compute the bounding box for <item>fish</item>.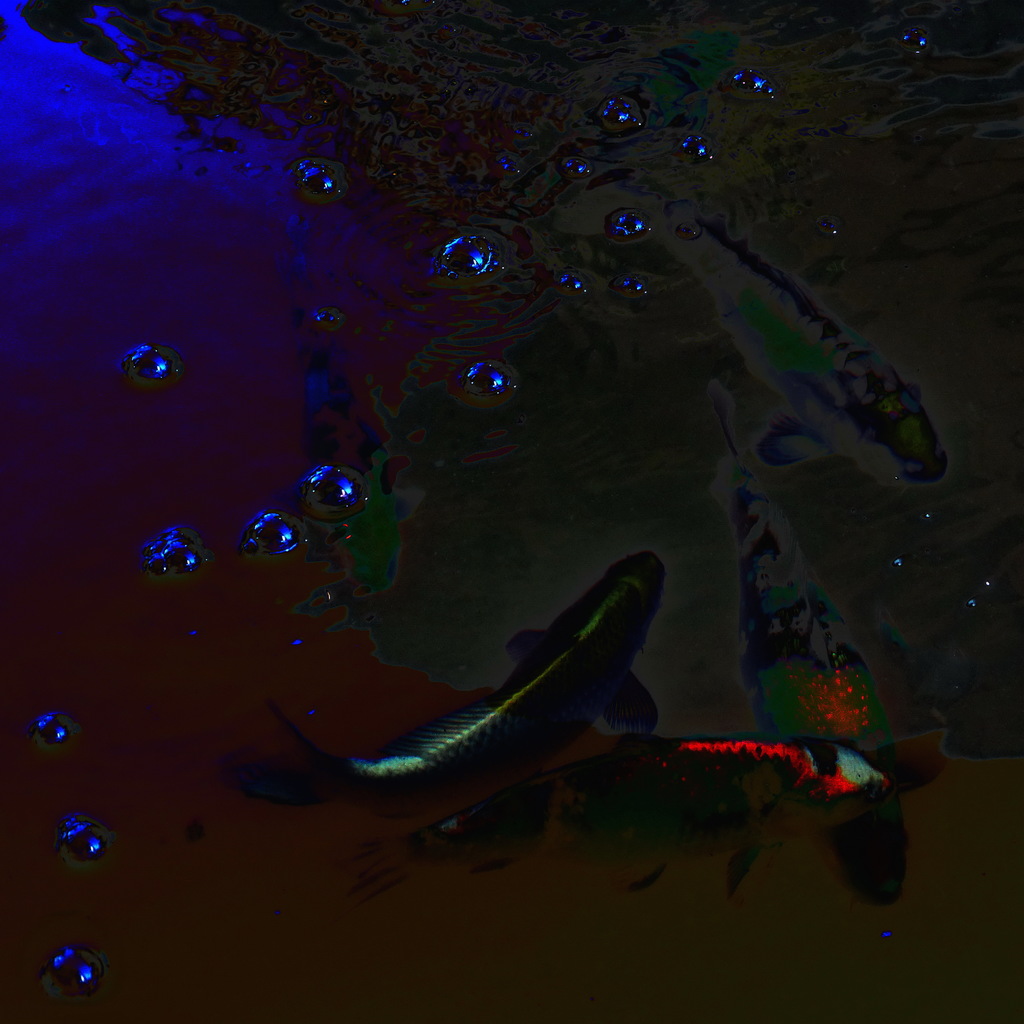
box(607, 204, 674, 247).
